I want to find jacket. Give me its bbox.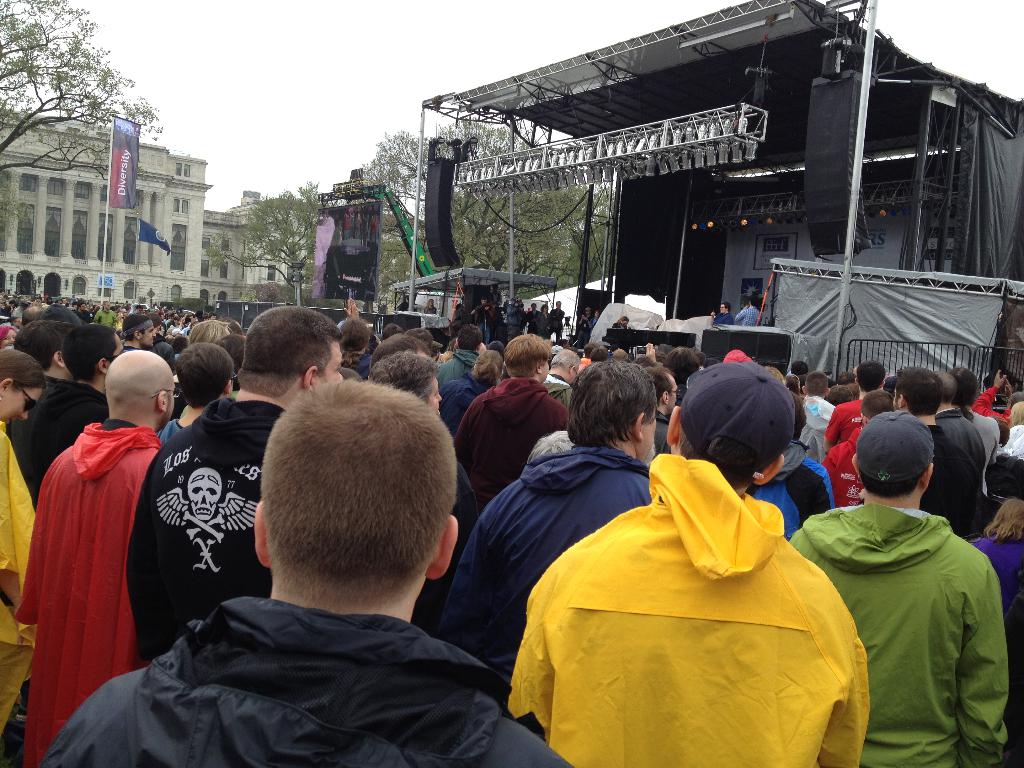
454,376,571,518.
